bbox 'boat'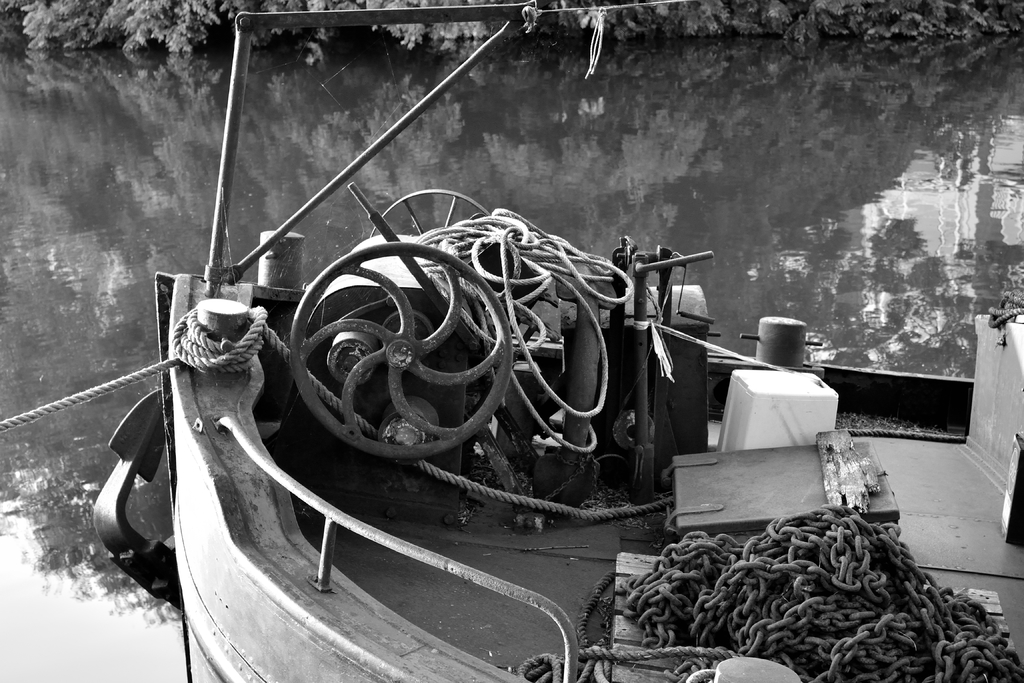
region(101, 129, 944, 609)
